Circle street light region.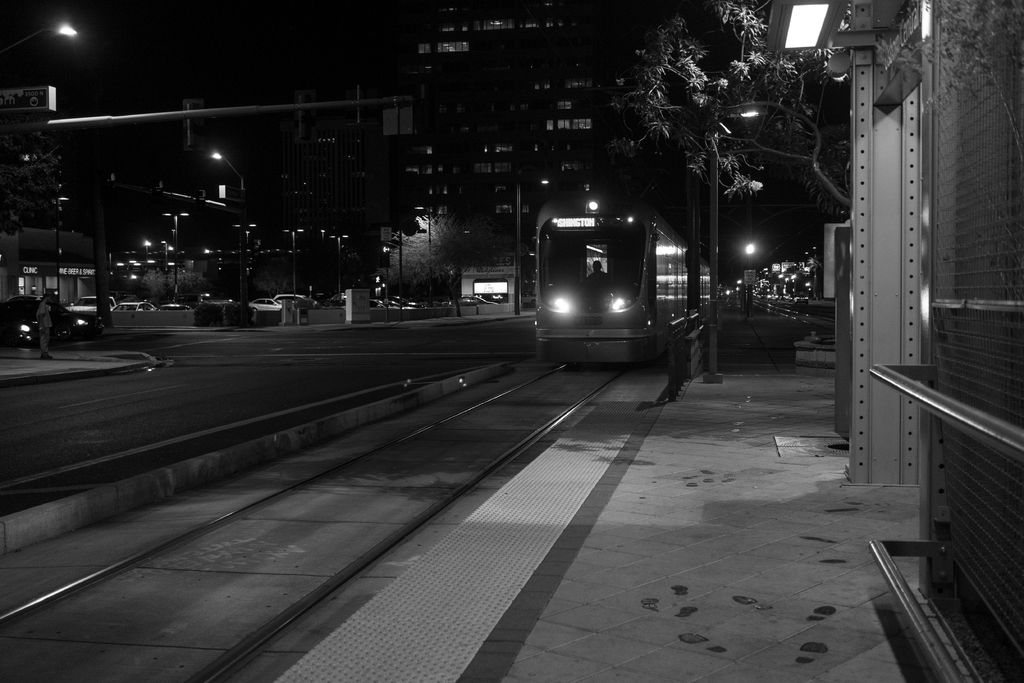
Region: <region>508, 177, 554, 315</region>.
